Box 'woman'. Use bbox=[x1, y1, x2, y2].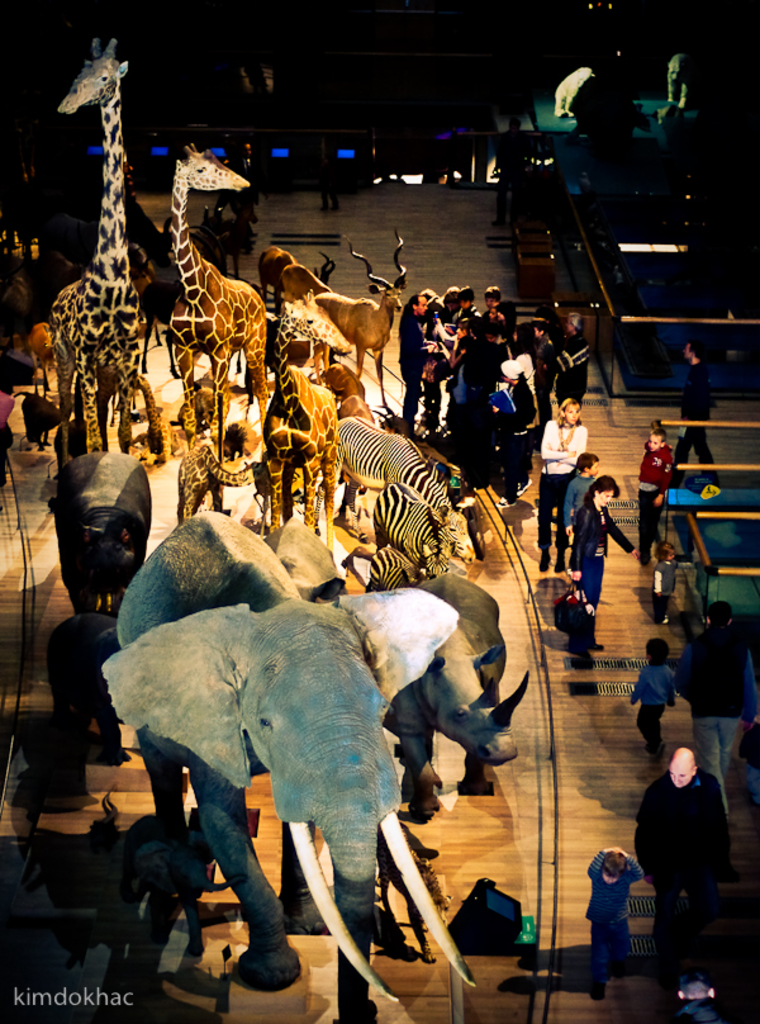
bbox=[535, 397, 584, 573].
